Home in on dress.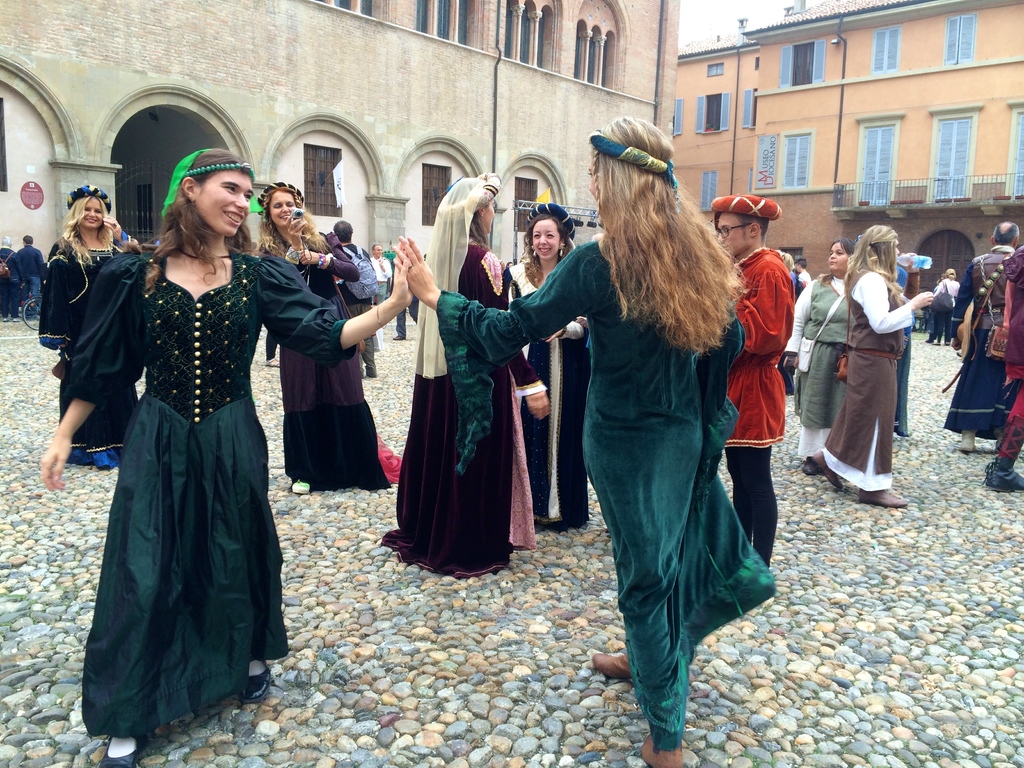
Homed in at box(36, 227, 138, 467).
